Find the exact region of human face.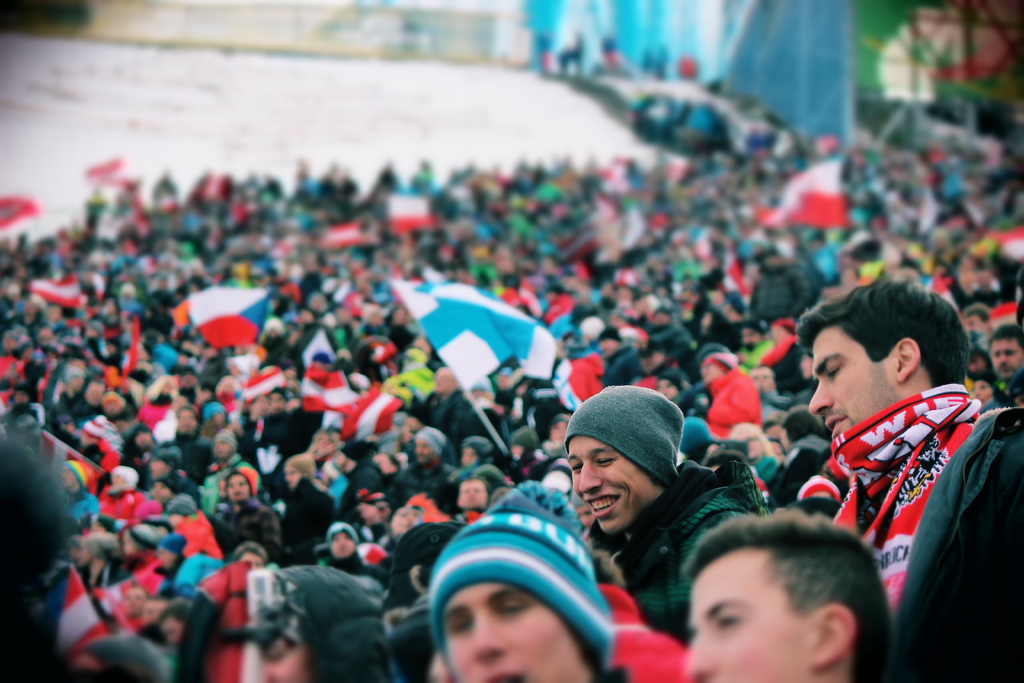
Exact region: box=[454, 480, 485, 512].
